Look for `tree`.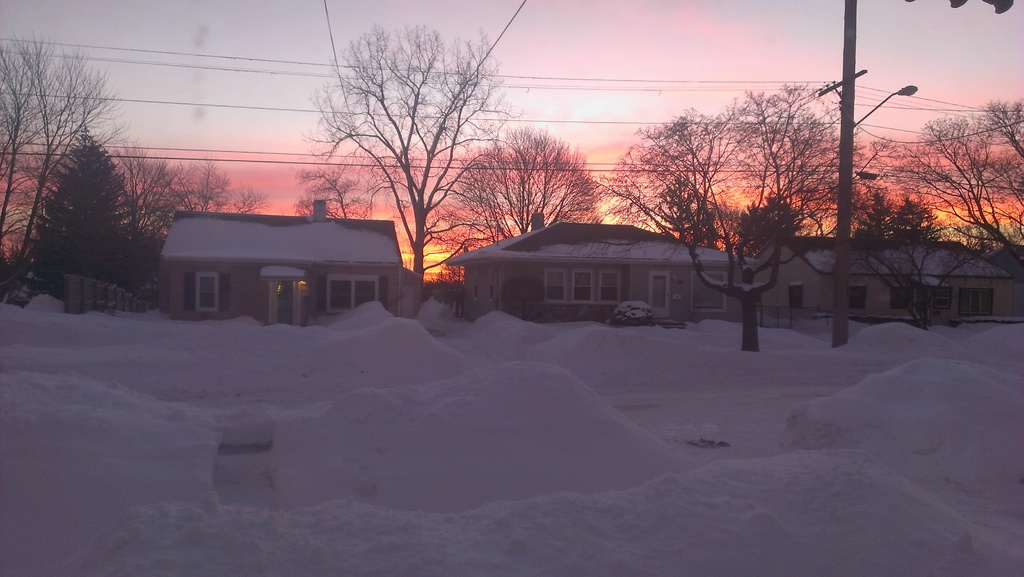
Found: {"x1": 851, "y1": 139, "x2": 986, "y2": 332}.
